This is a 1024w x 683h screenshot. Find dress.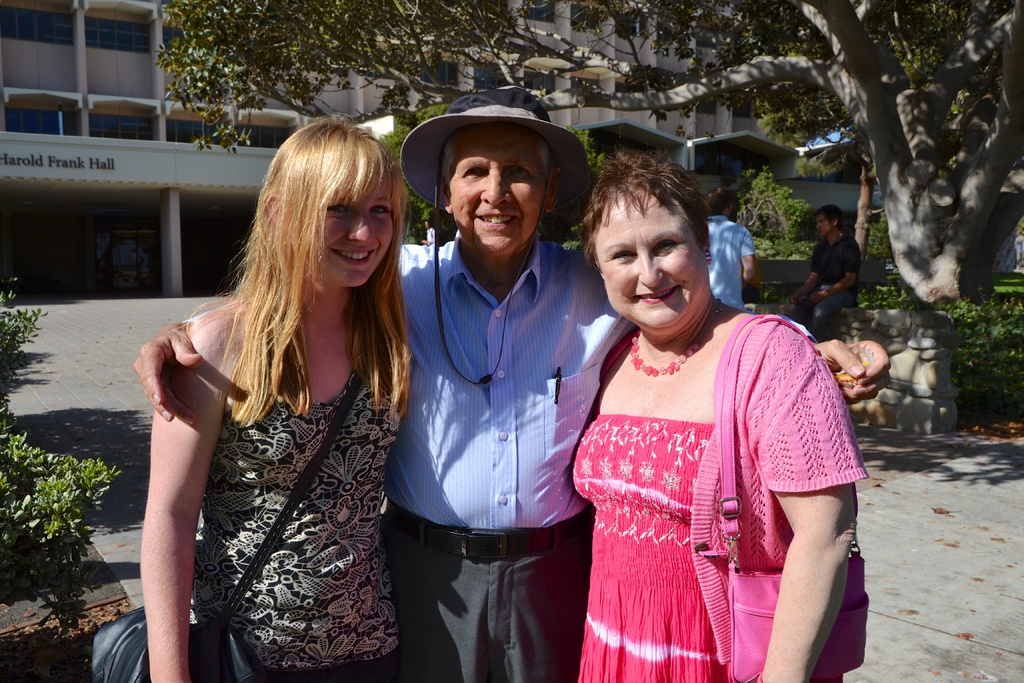
Bounding box: [578,407,723,682].
